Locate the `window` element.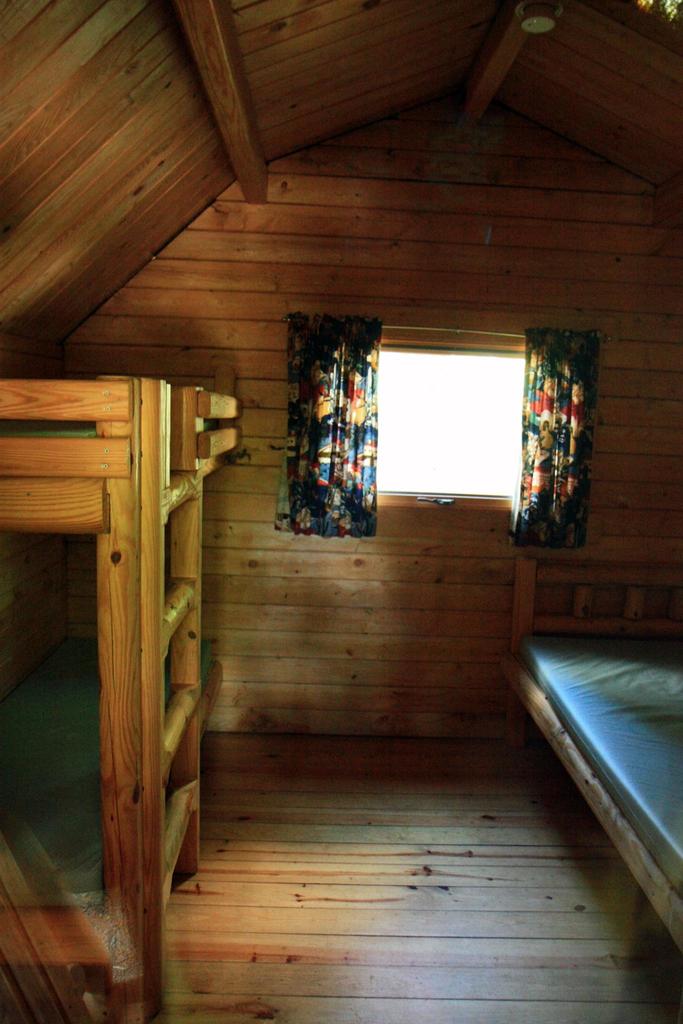
Element bbox: 374/342/521/498.
